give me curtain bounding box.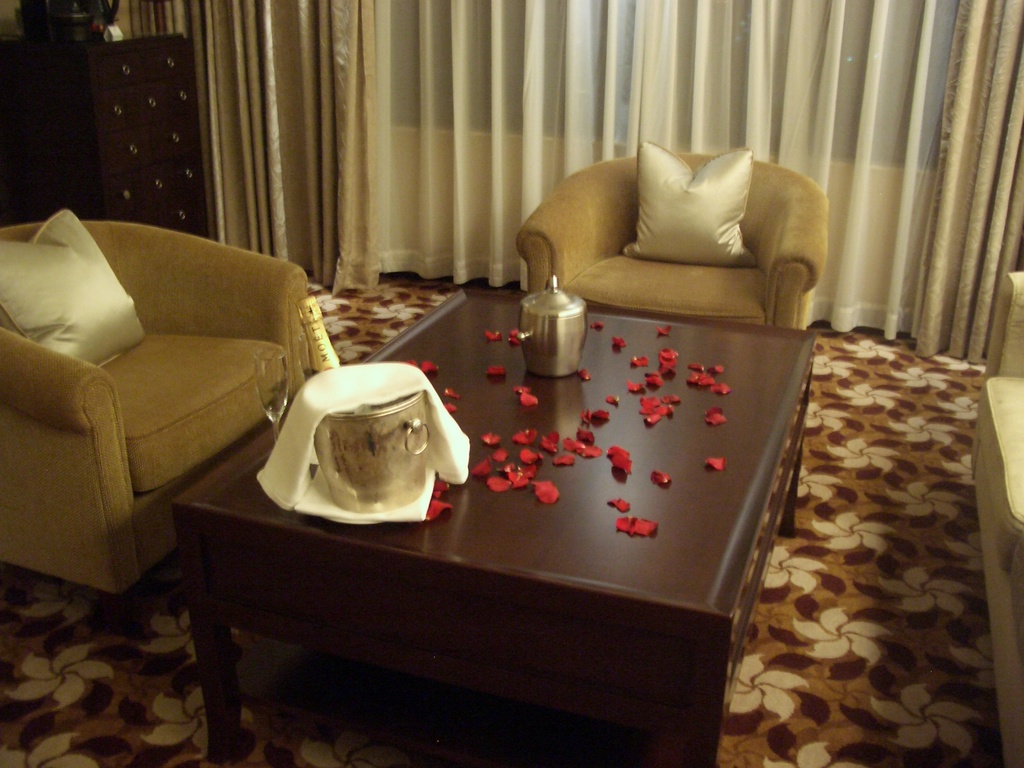
<region>115, 0, 1023, 364</region>.
